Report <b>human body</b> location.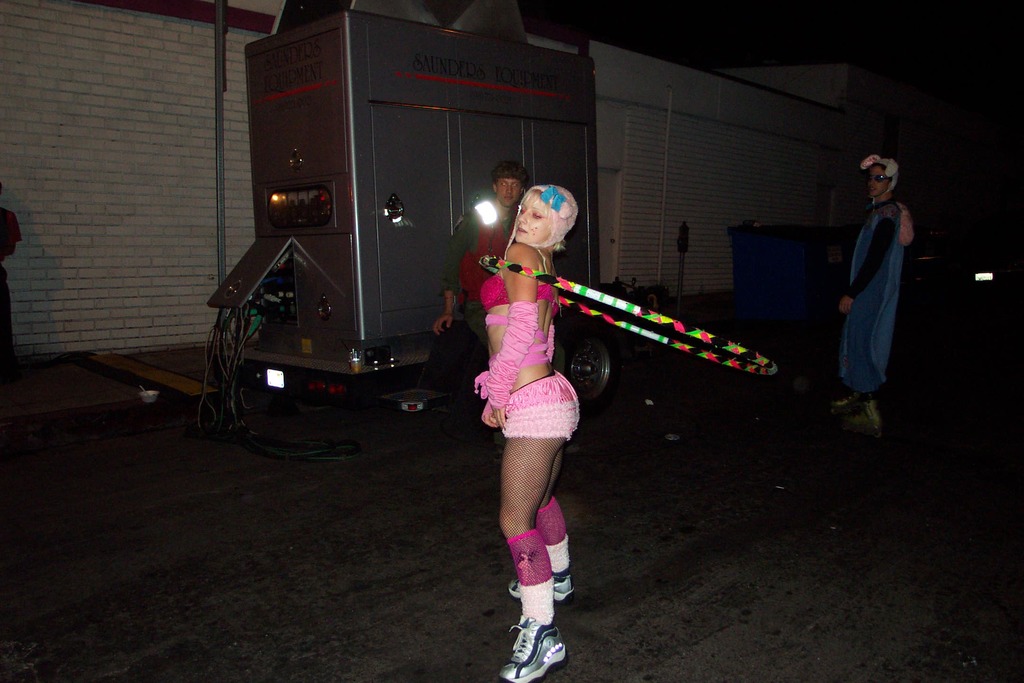
Report: (429,200,520,468).
